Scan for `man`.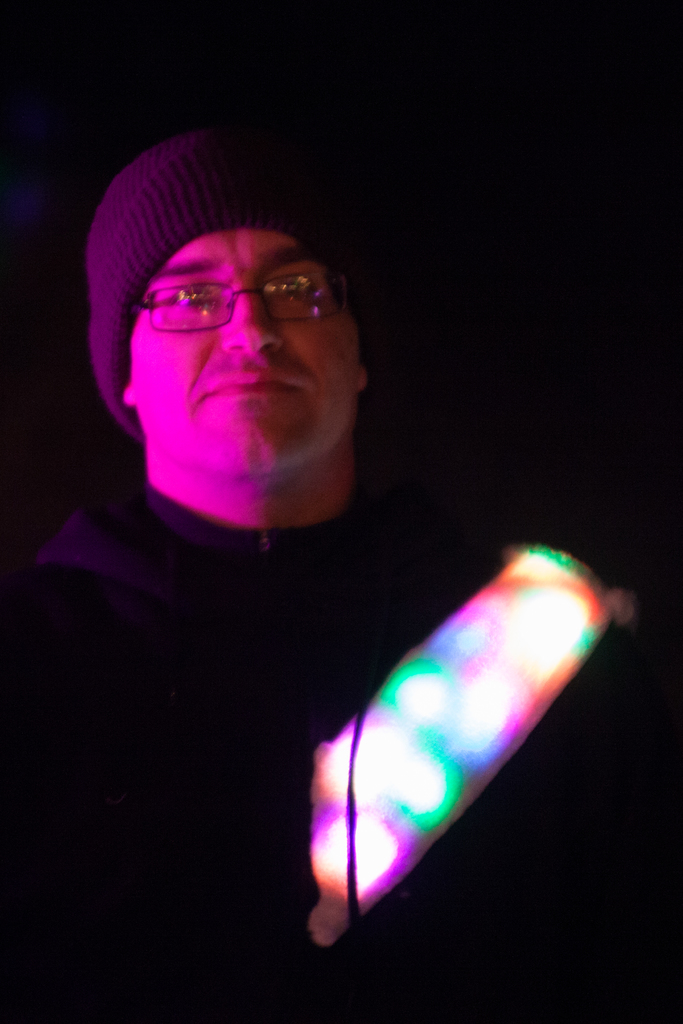
Scan result: (left=12, top=148, right=489, bottom=915).
